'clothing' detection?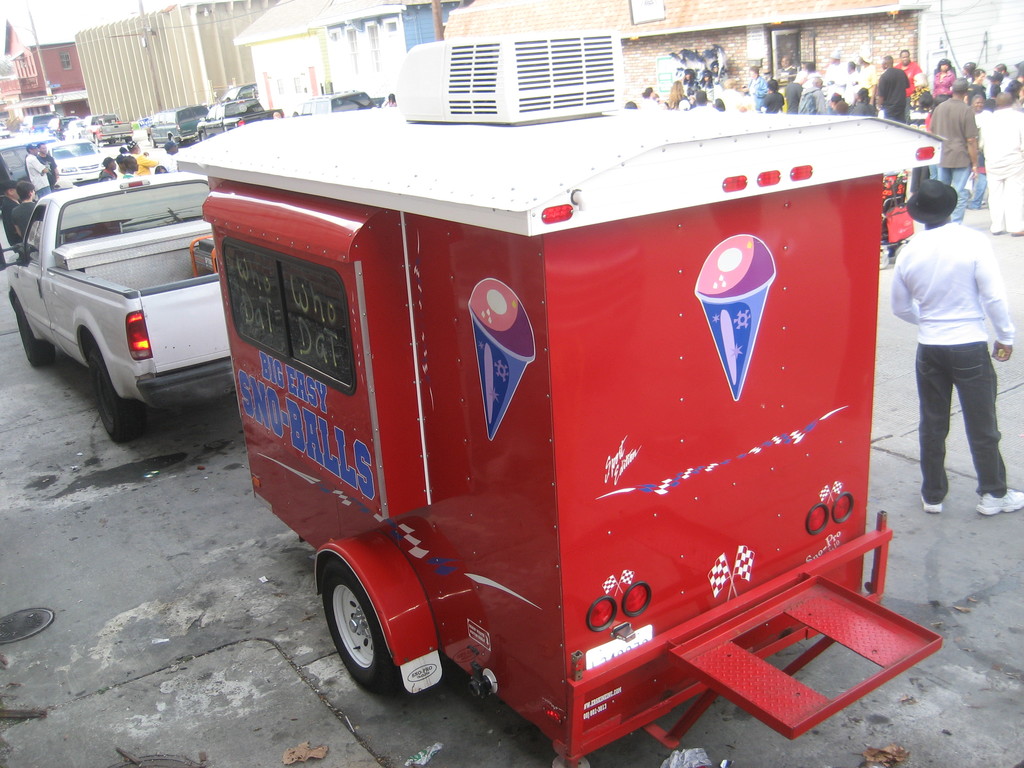
crop(898, 61, 918, 108)
